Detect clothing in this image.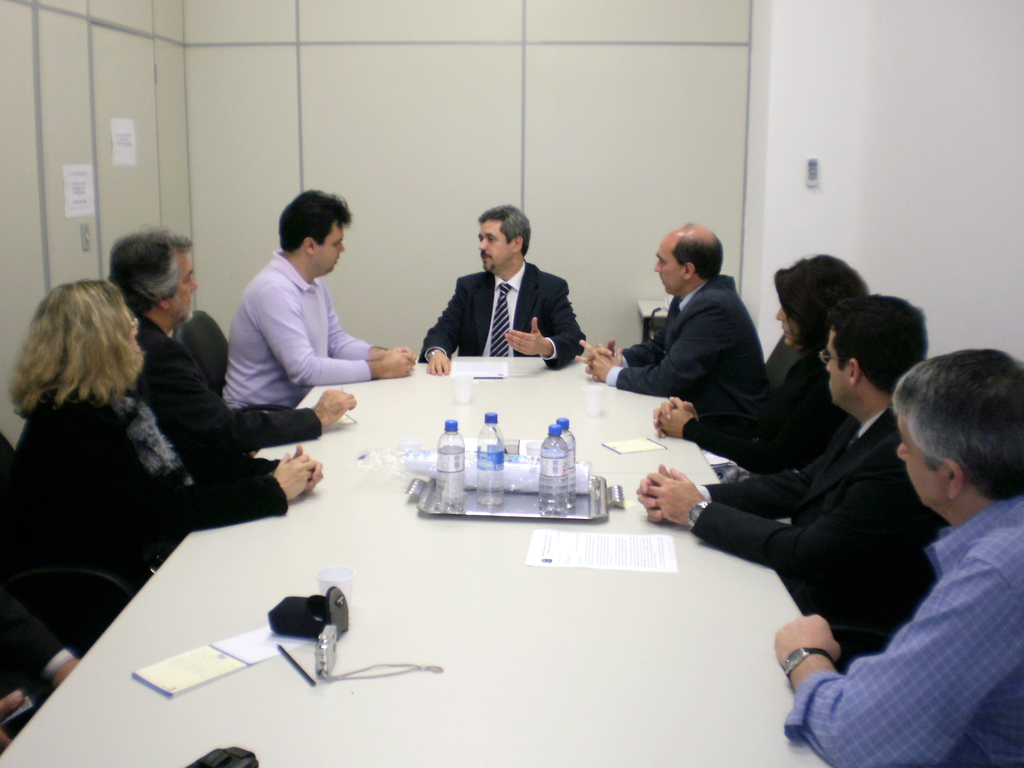
Detection: (8,388,290,624).
